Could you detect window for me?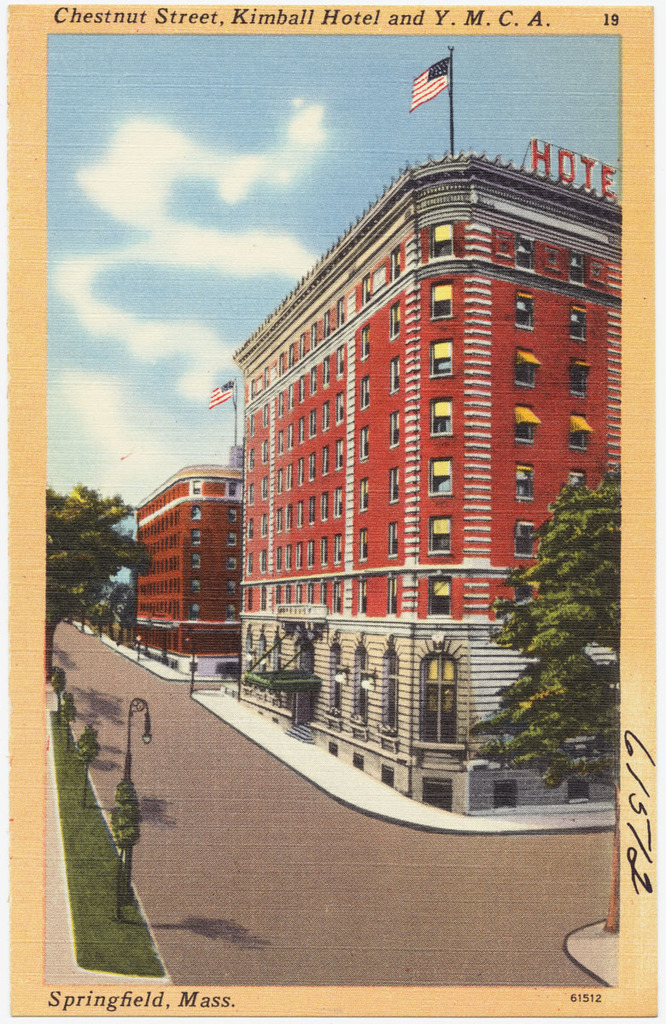
Detection result: region(359, 530, 365, 560).
